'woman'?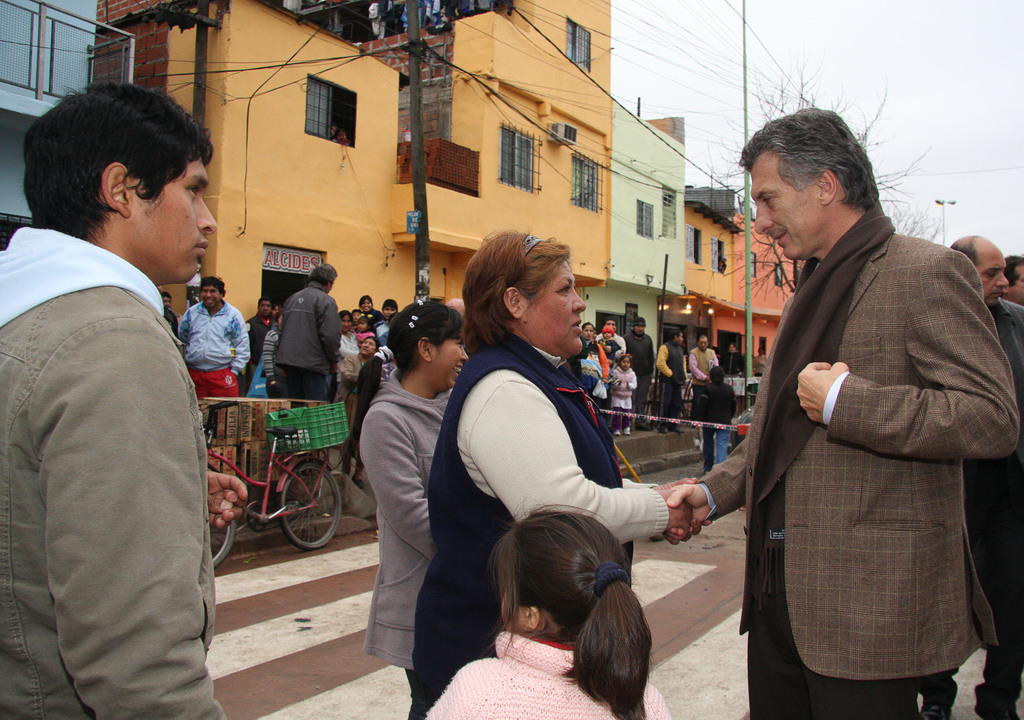
left=333, top=310, right=359, bottom=441
